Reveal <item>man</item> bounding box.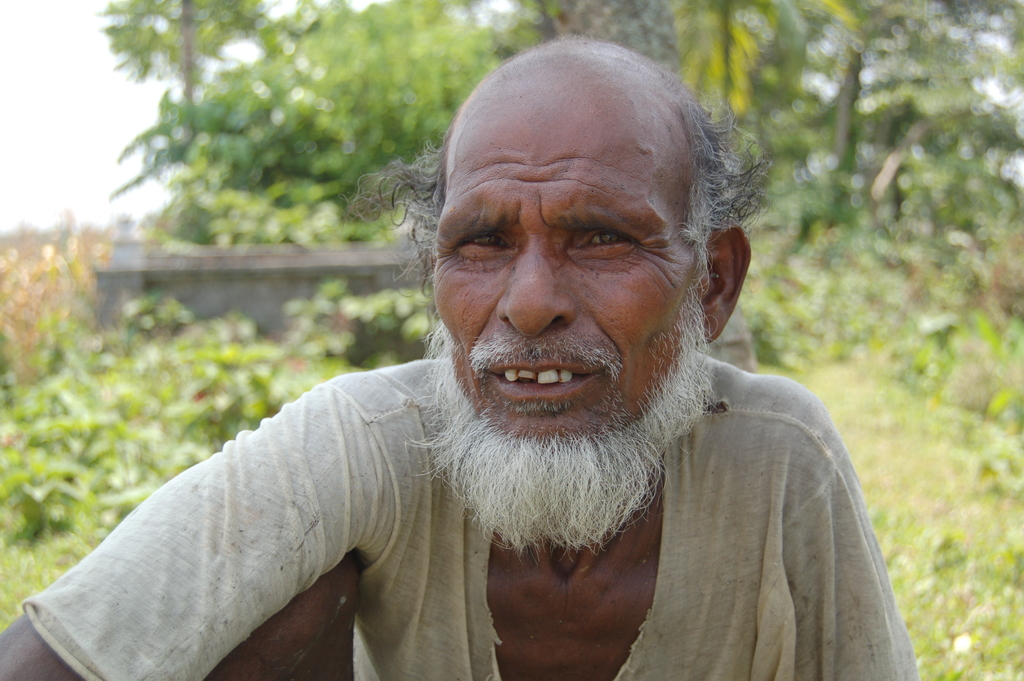
Revealed: box=[78, 43, 919, 680].
